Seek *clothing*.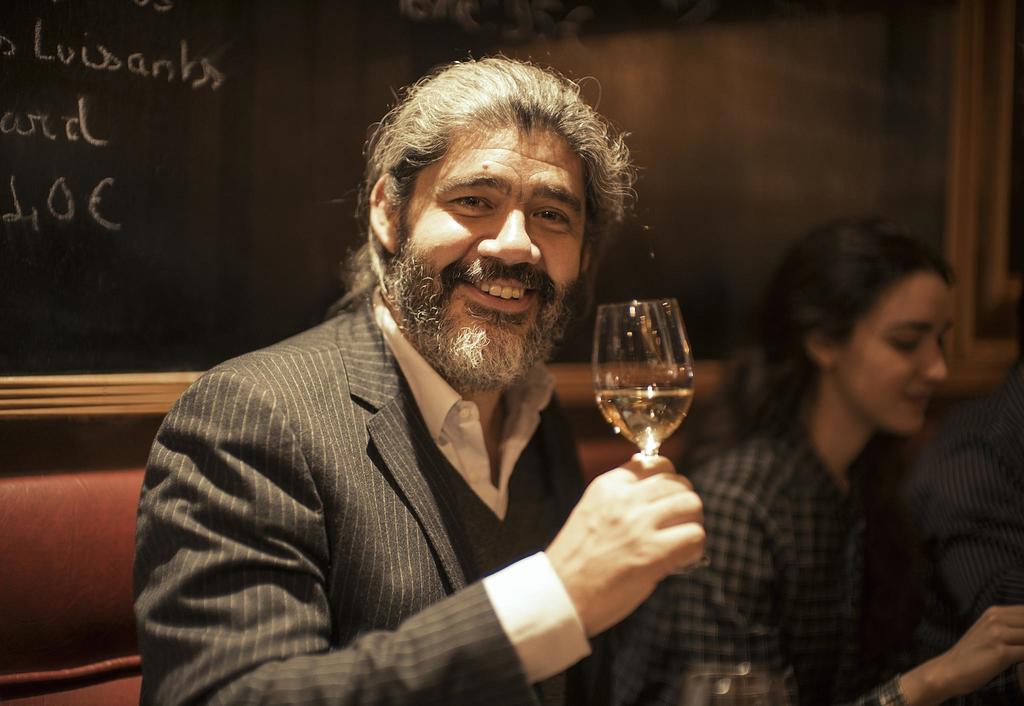
detection(610, 405, 914, 705).
